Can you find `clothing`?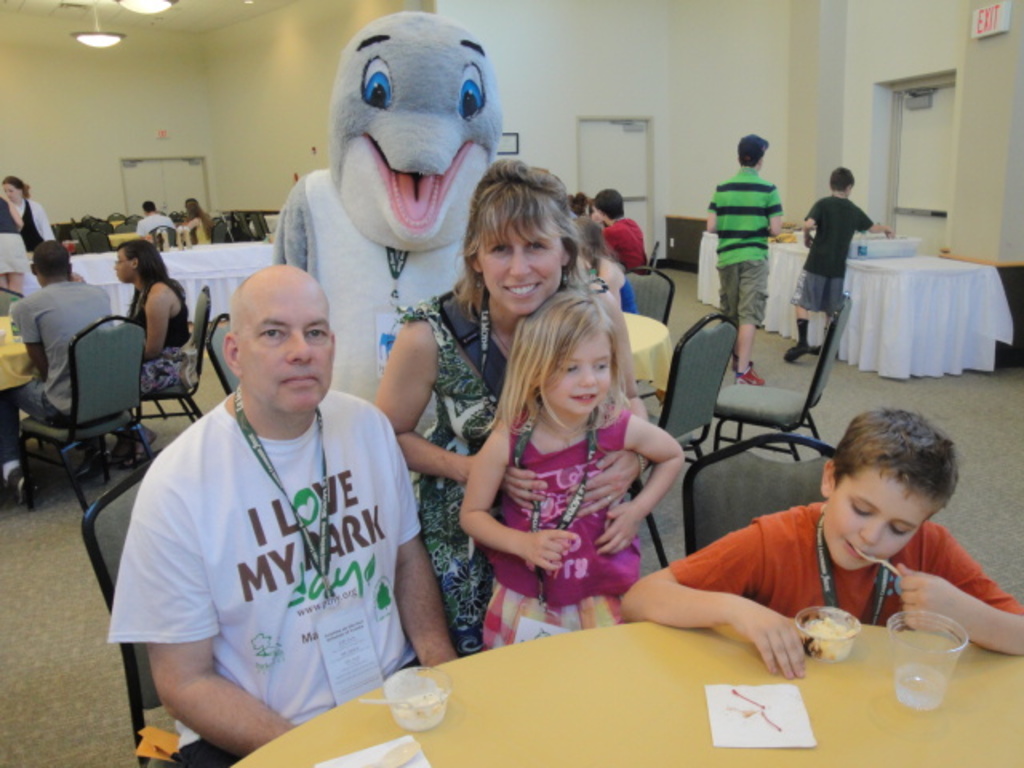
Yes, bounding box: (101,400,422,766).
